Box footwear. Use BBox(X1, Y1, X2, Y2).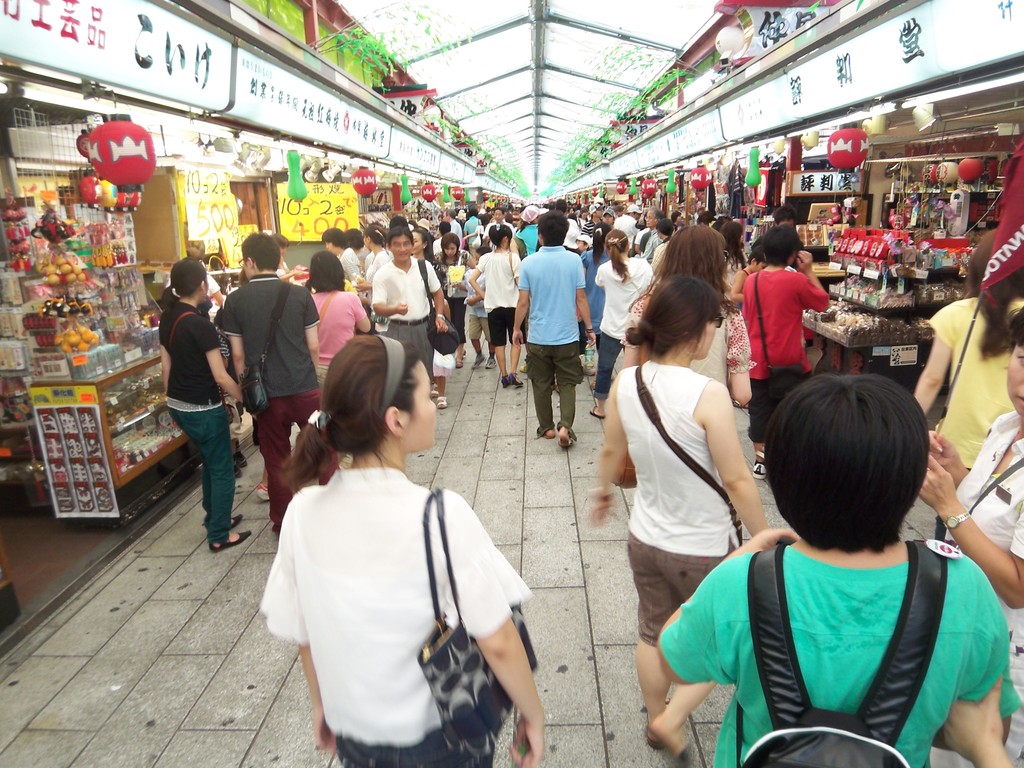
BBox(460, 353, 461, 367).
